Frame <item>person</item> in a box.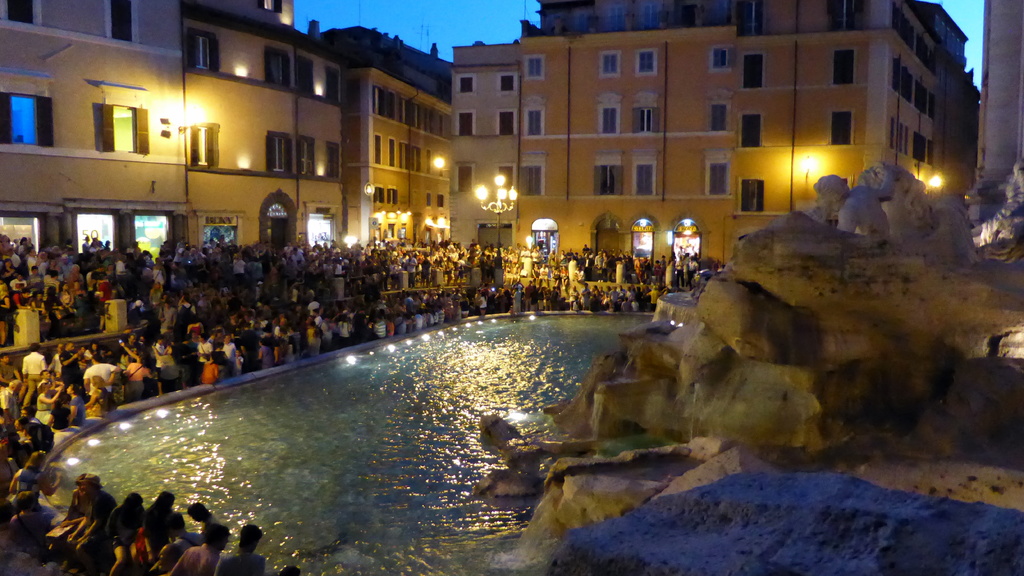
BBox(214, 520, 267, 575).
